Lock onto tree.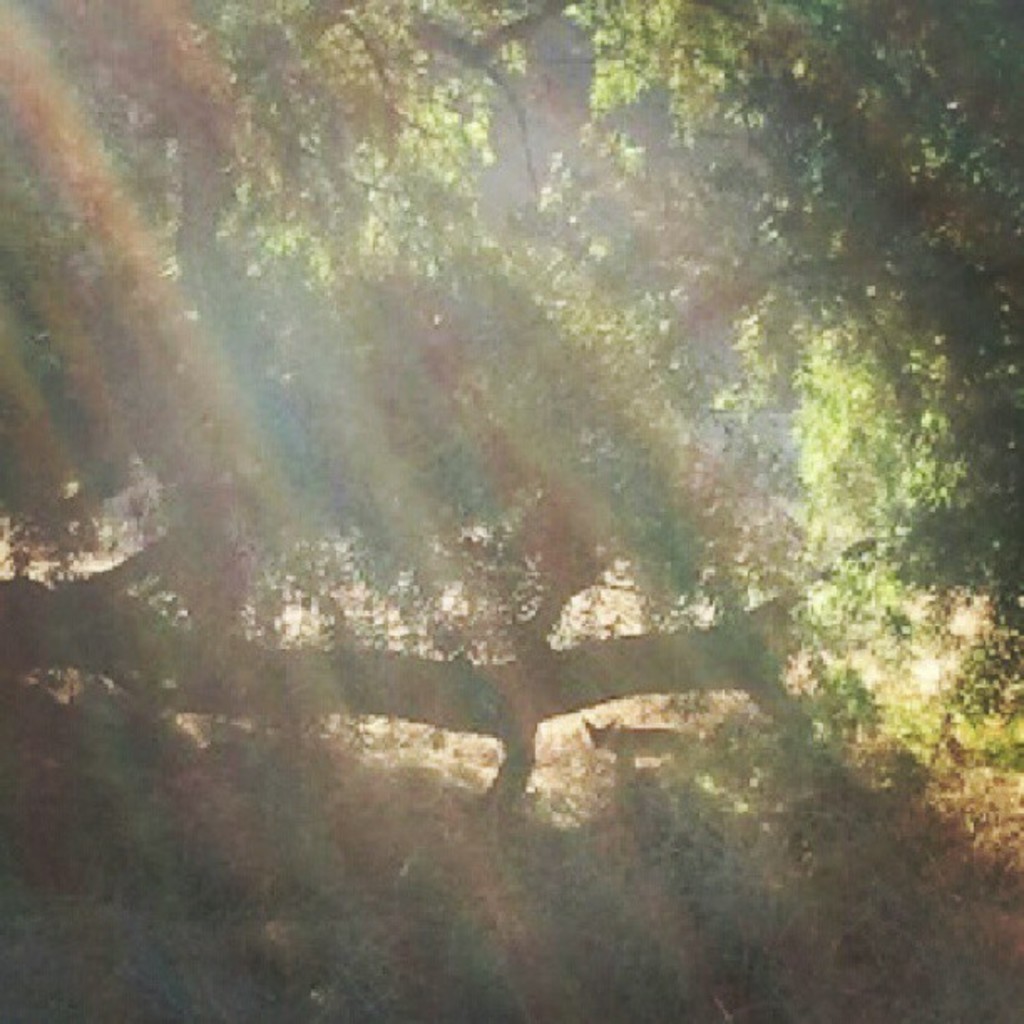
Locked: <box>0,7,1022,1021</box>.
